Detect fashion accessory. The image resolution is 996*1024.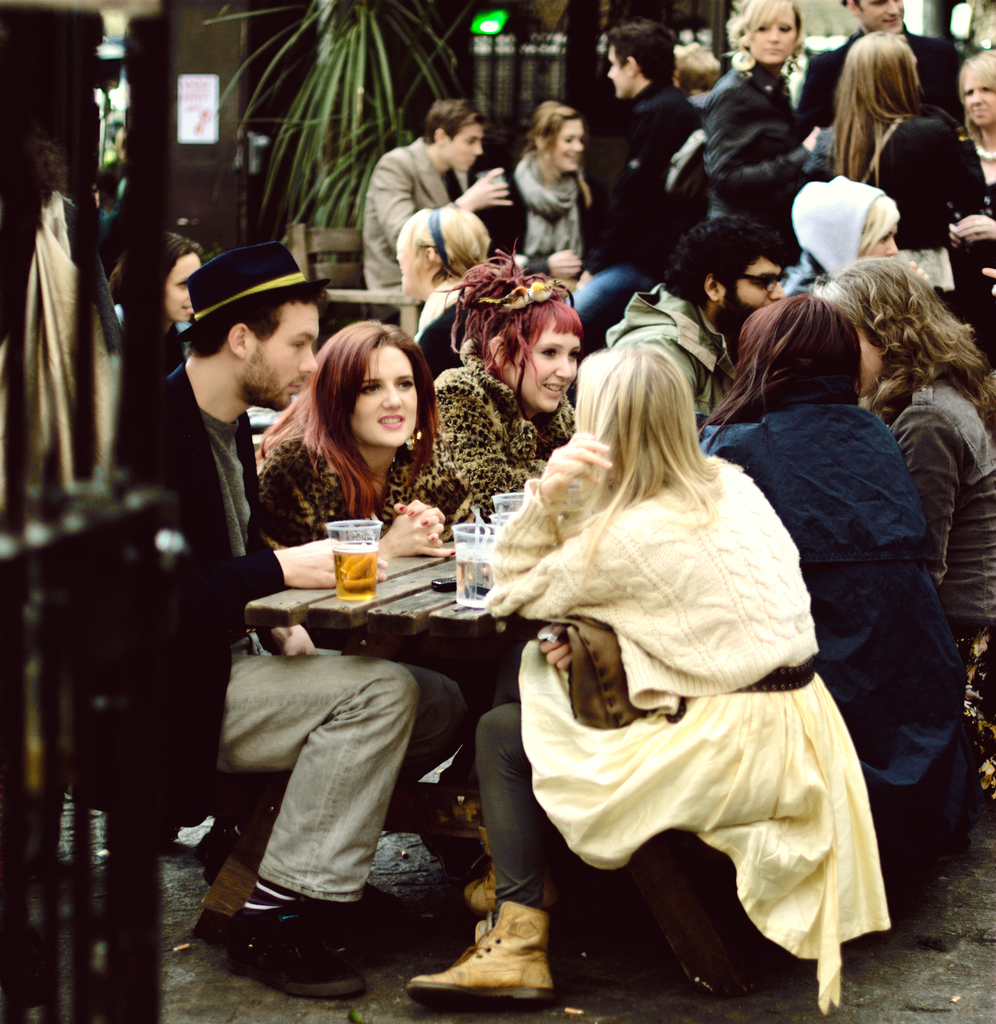
452:555:453:557.
